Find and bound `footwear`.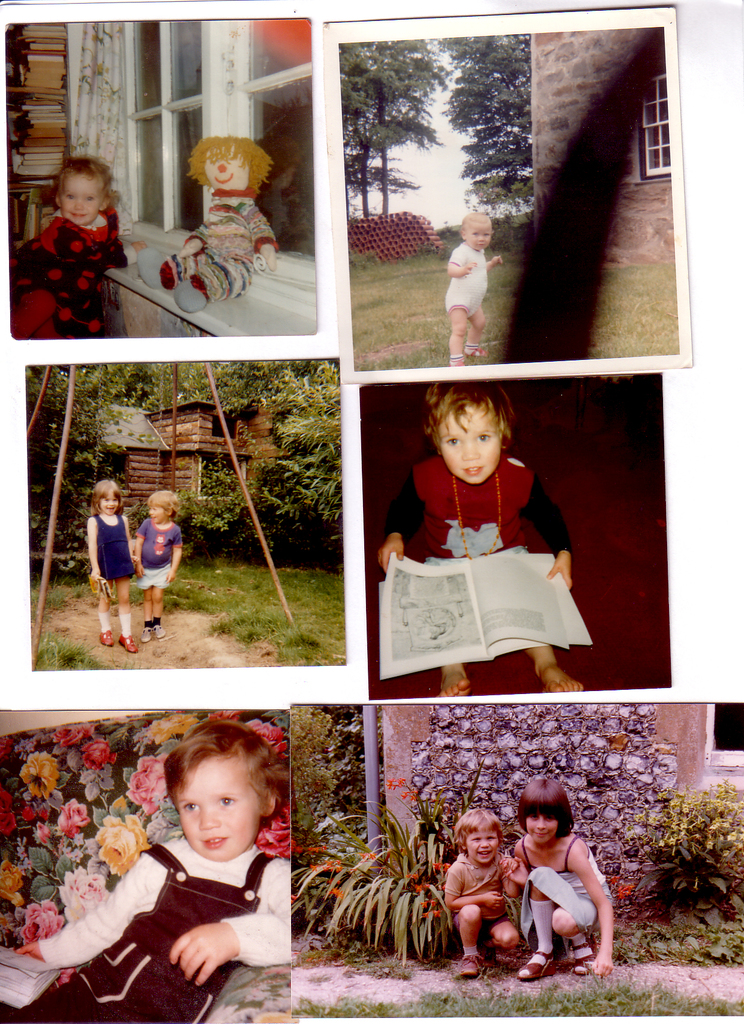
Bound: crop(571, 938, 595, 977).
